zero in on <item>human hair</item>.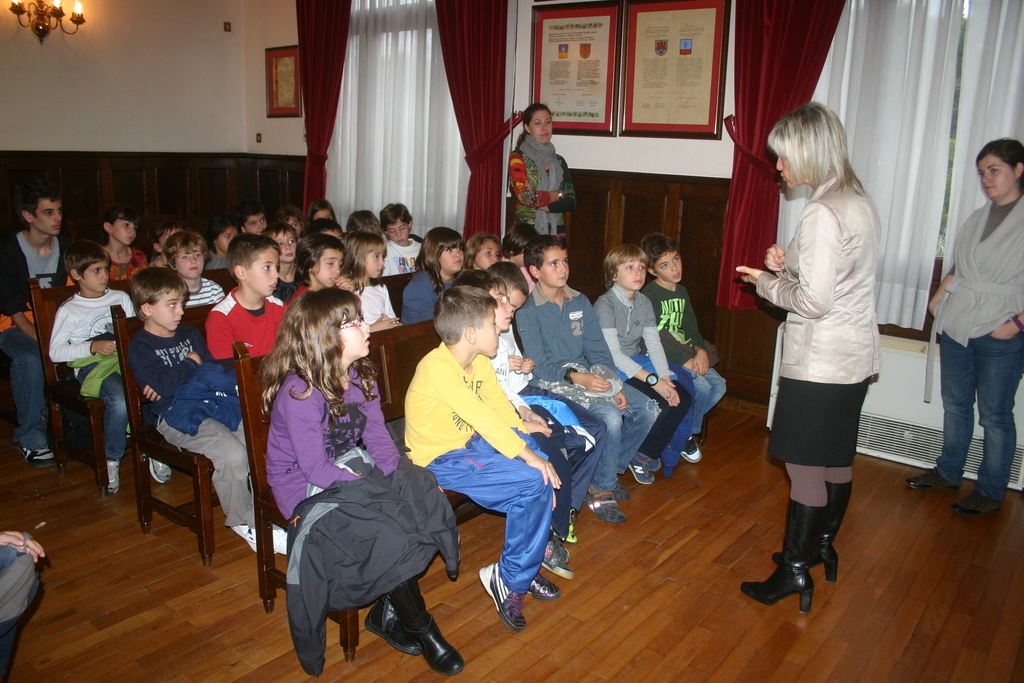
Zeroed in: (x1=309, y1=197, x2=334, y2=220).
